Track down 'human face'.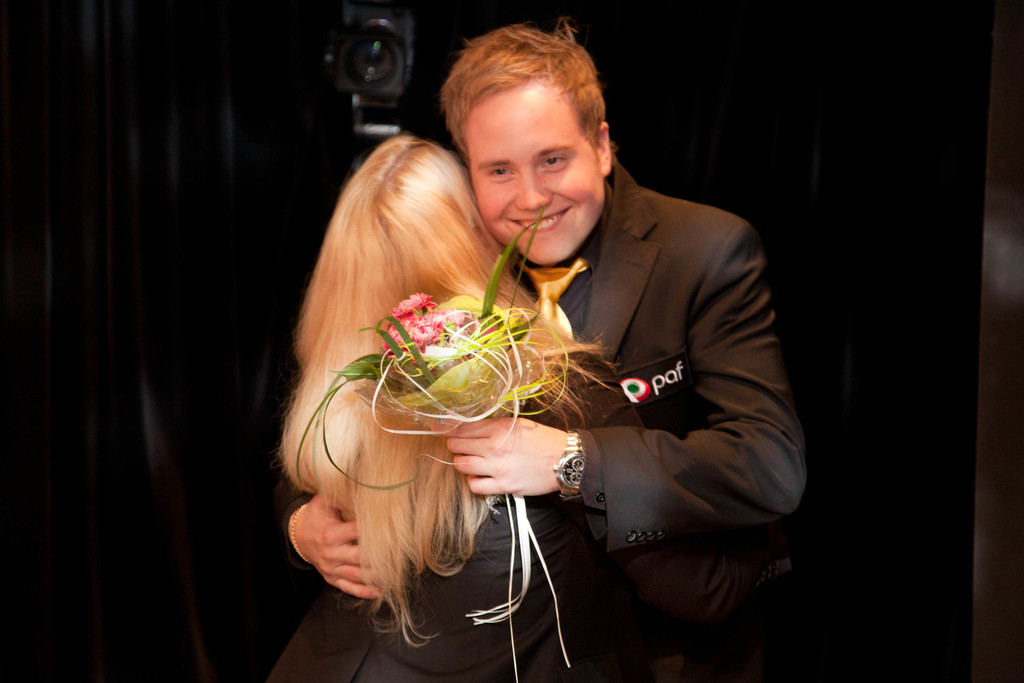
Tracked to (x1=467, y1=79, x2=605, y2=266).
